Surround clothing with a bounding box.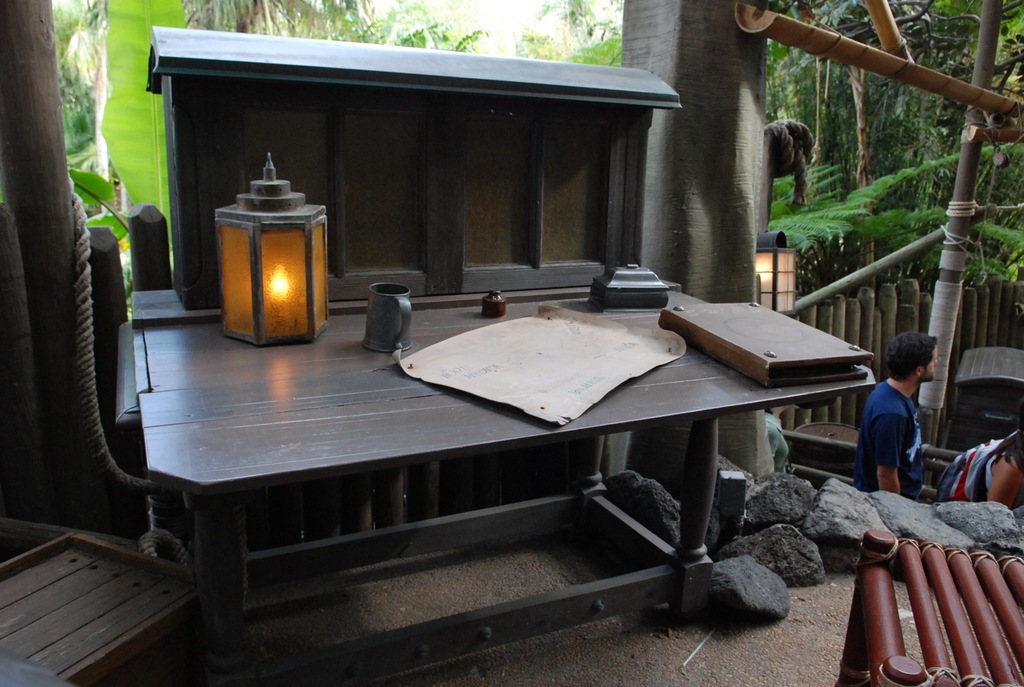
[x1=862, y1=373, x2=936, y2=494].
